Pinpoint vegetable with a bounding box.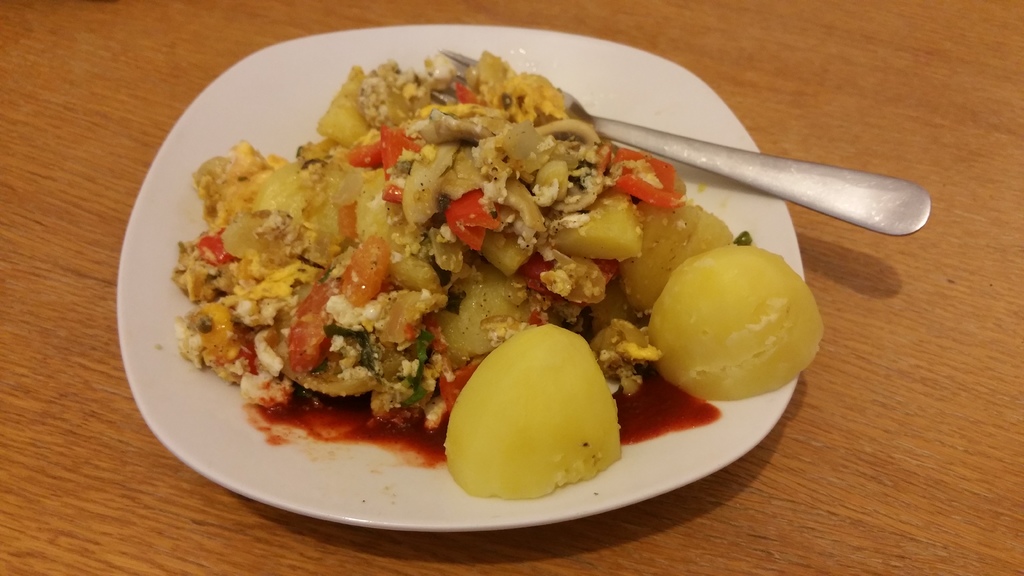
[left=198, top=231, right=235, bottom=266].
